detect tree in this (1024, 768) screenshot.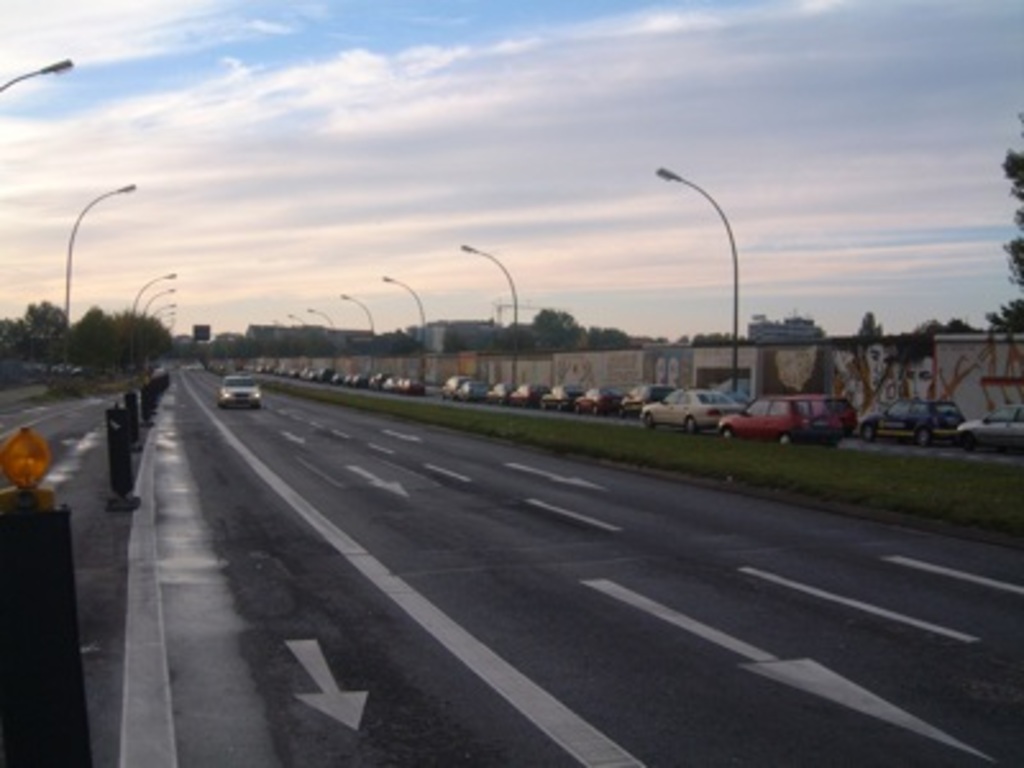
Detection: crop(852, 302, 881, 335).
